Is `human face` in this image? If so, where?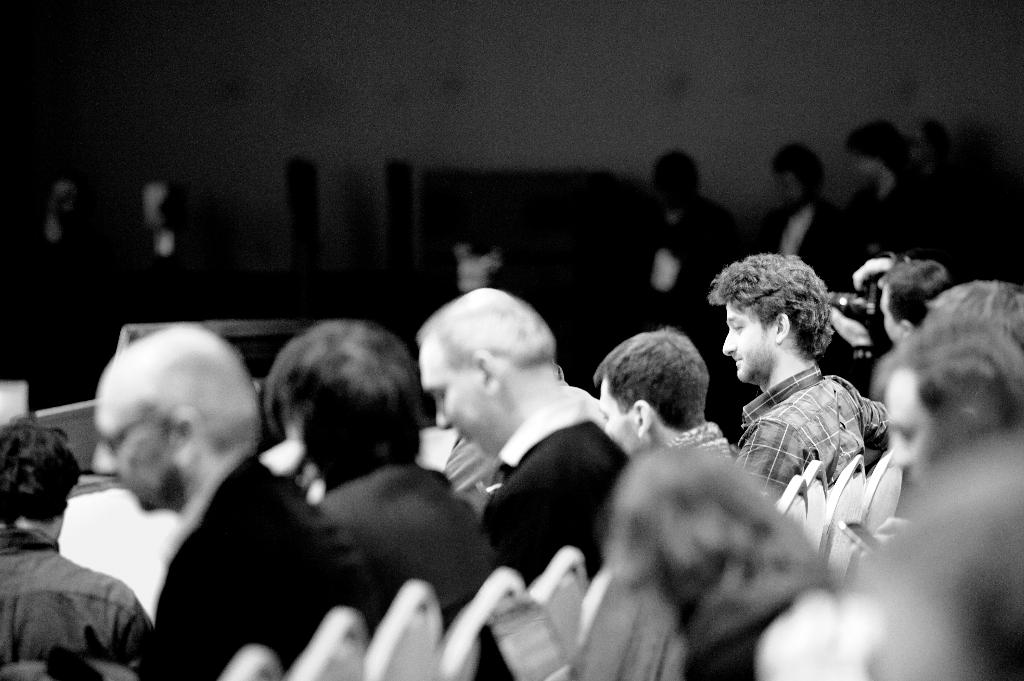
Yes, at bbox=(883, 369, 934, 466).
